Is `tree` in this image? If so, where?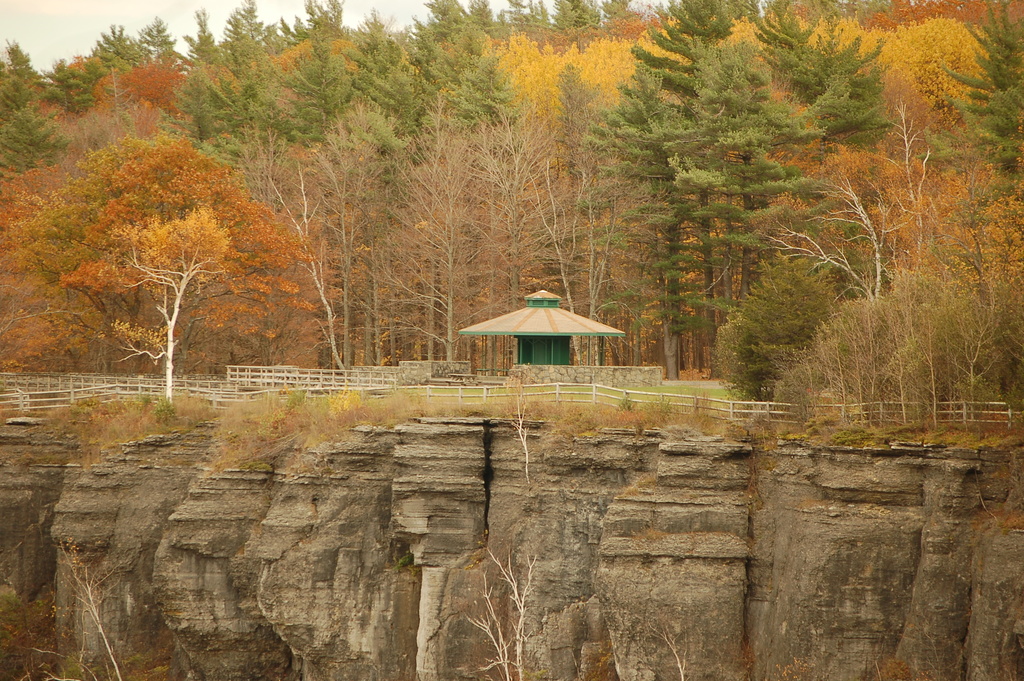
Yes, at bbox(49, 137, 201, 381).
